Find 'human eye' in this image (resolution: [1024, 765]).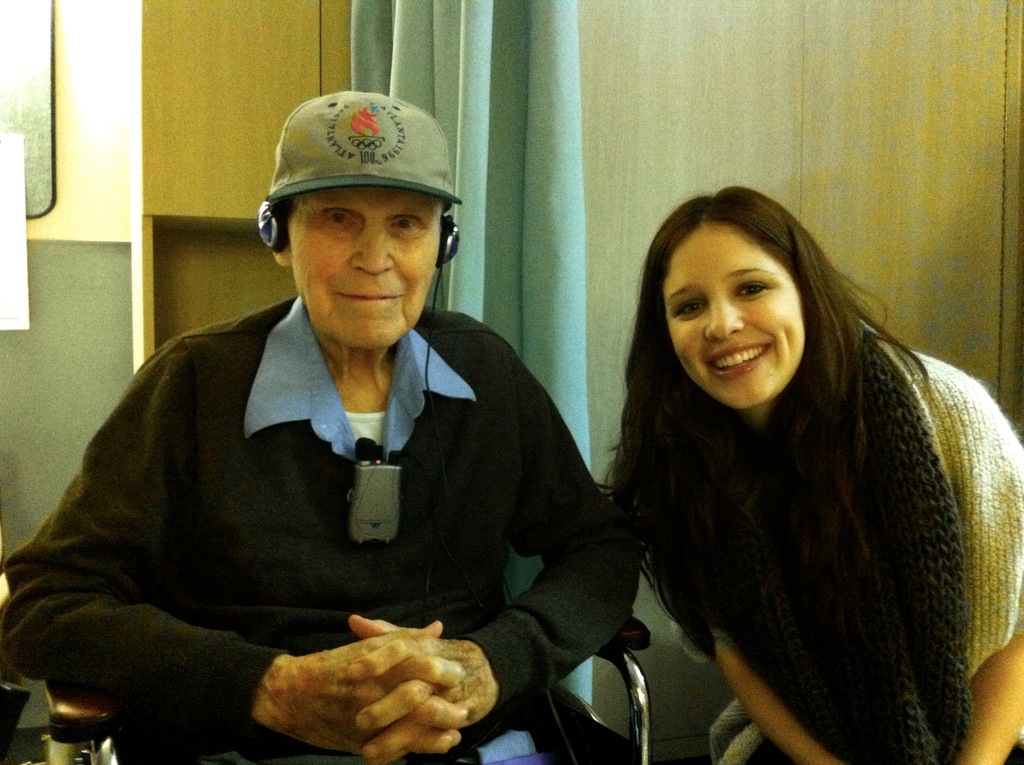
<bbox>388, 213, 422, 234</bbox>.
